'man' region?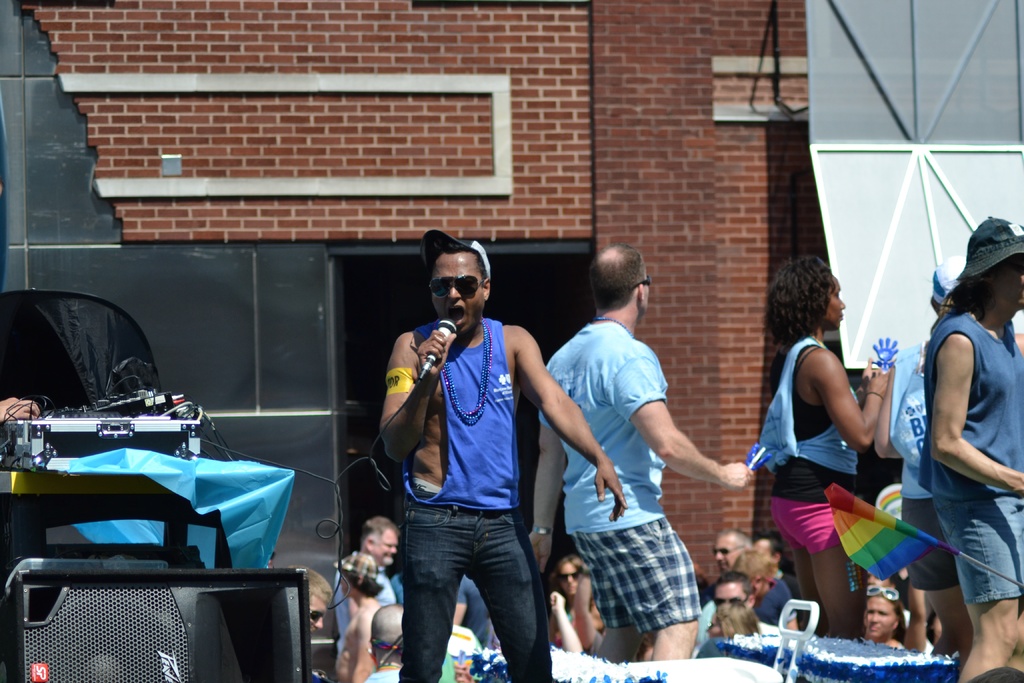
925:217:1023:682
